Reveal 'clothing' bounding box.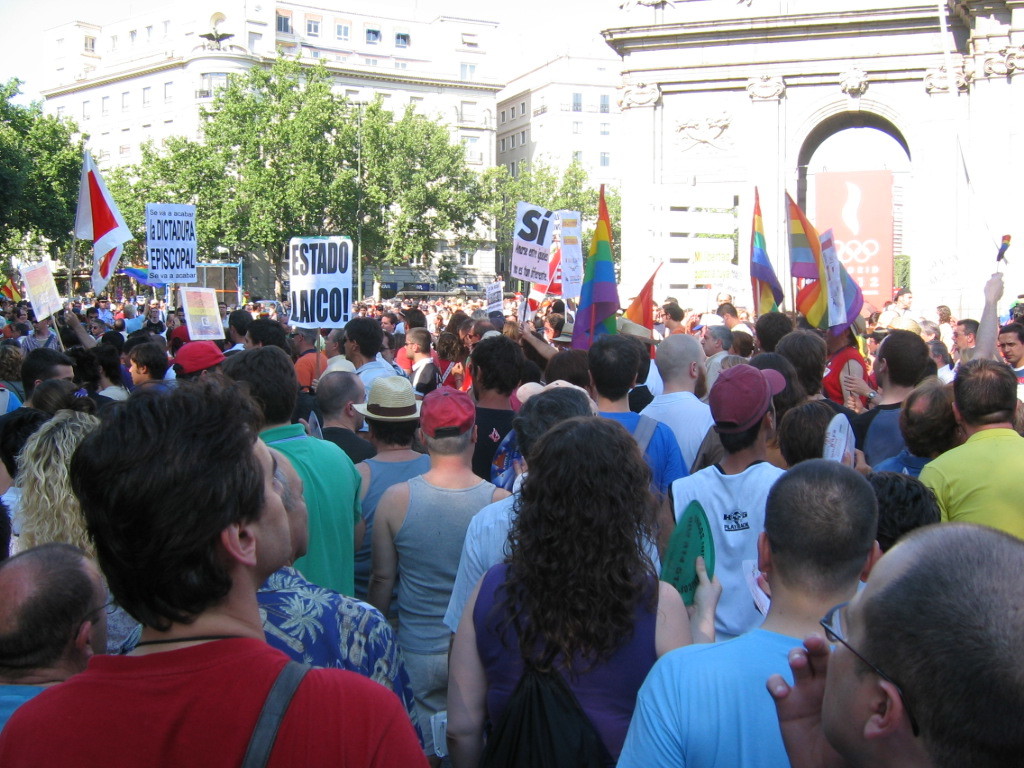
Revealed: x1=120, y1=315, x2=146, y2=332.
